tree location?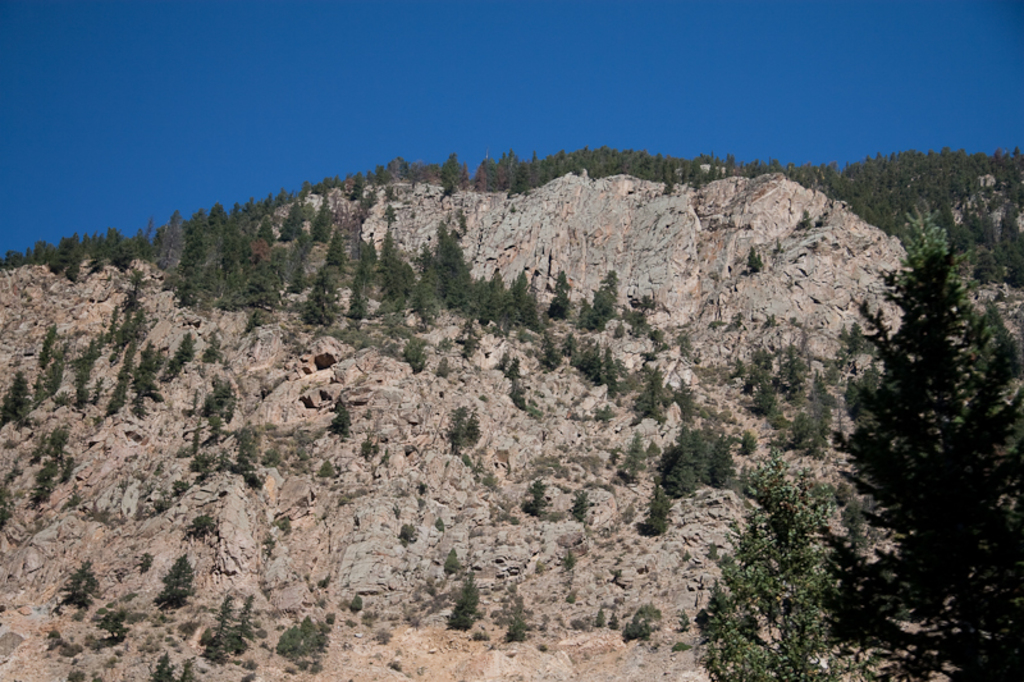
l=182, t=511, r=218, b=539
